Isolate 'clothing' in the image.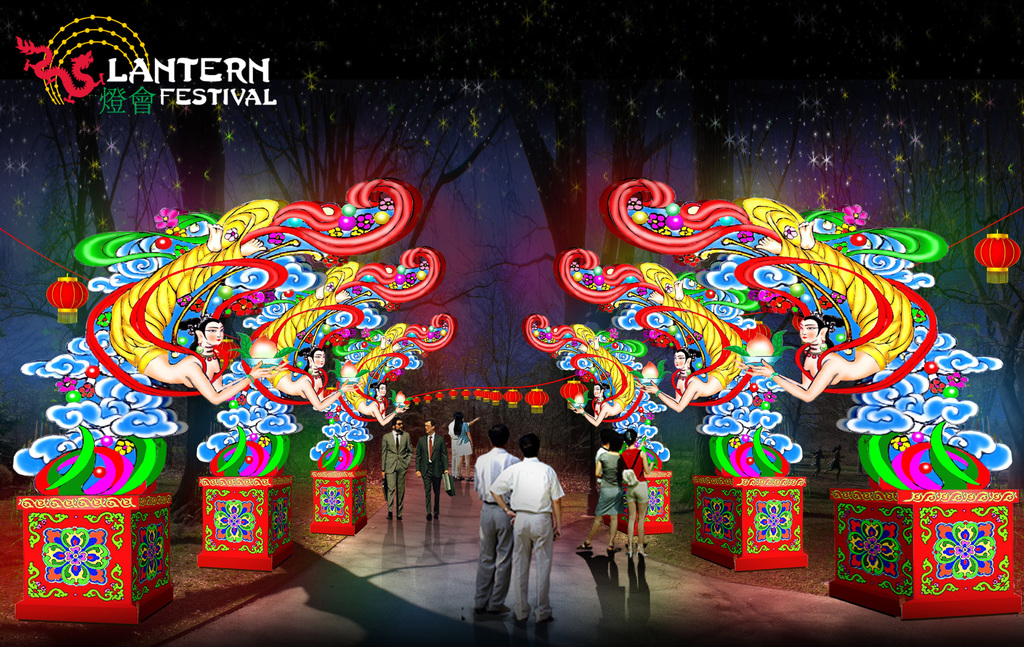
Isolated region: select_region(470, 449, 522, 621).
